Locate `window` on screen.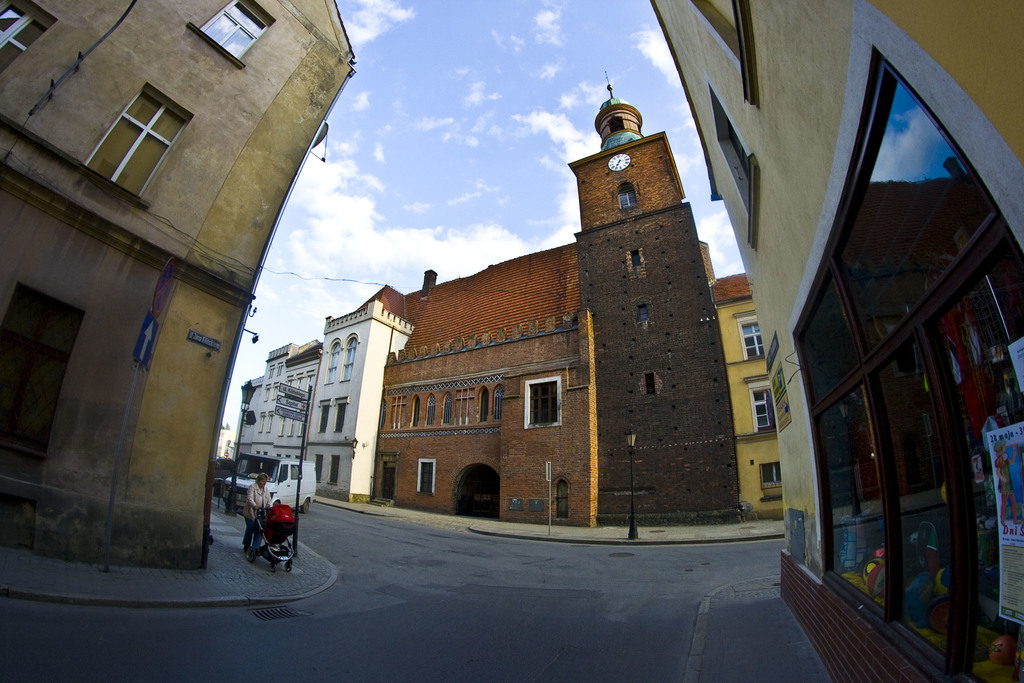
On screen at 317/400/333/437.
